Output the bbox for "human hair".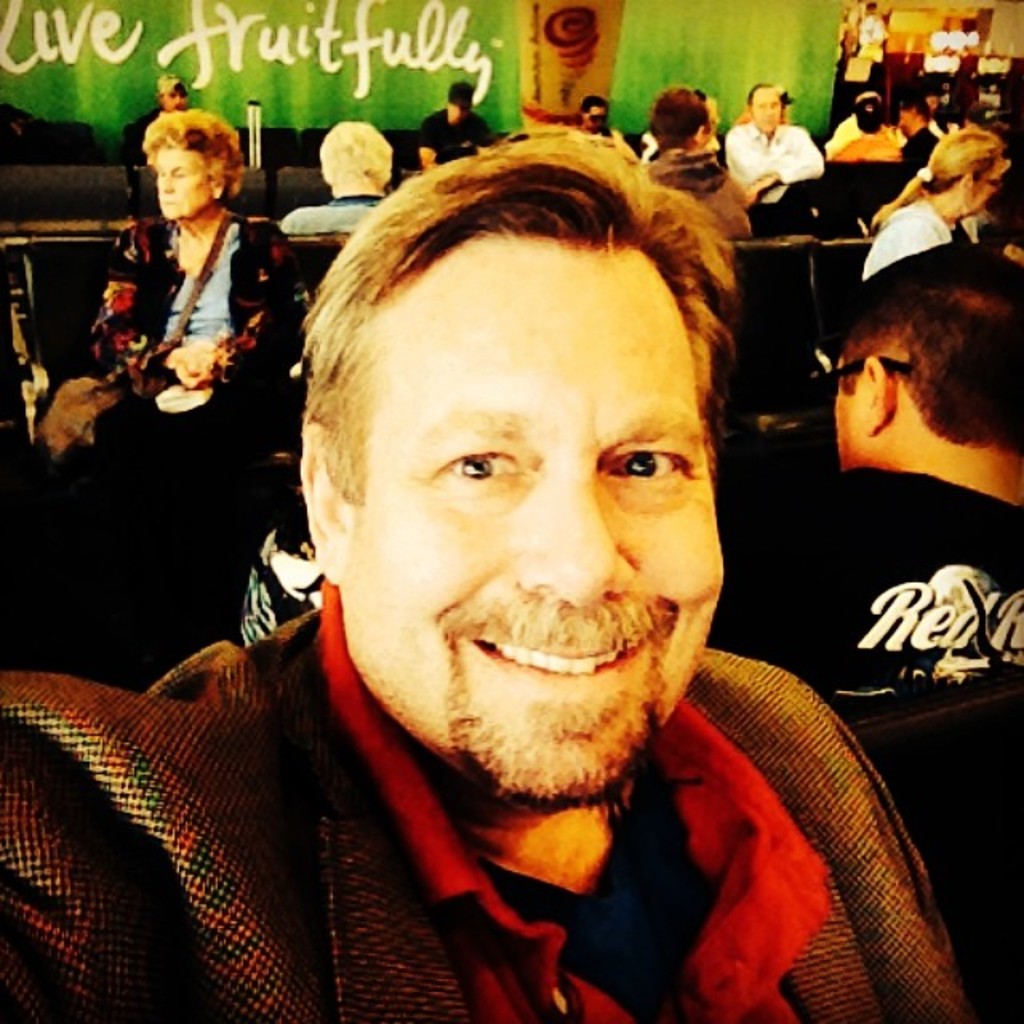
827:243:1022:451.
